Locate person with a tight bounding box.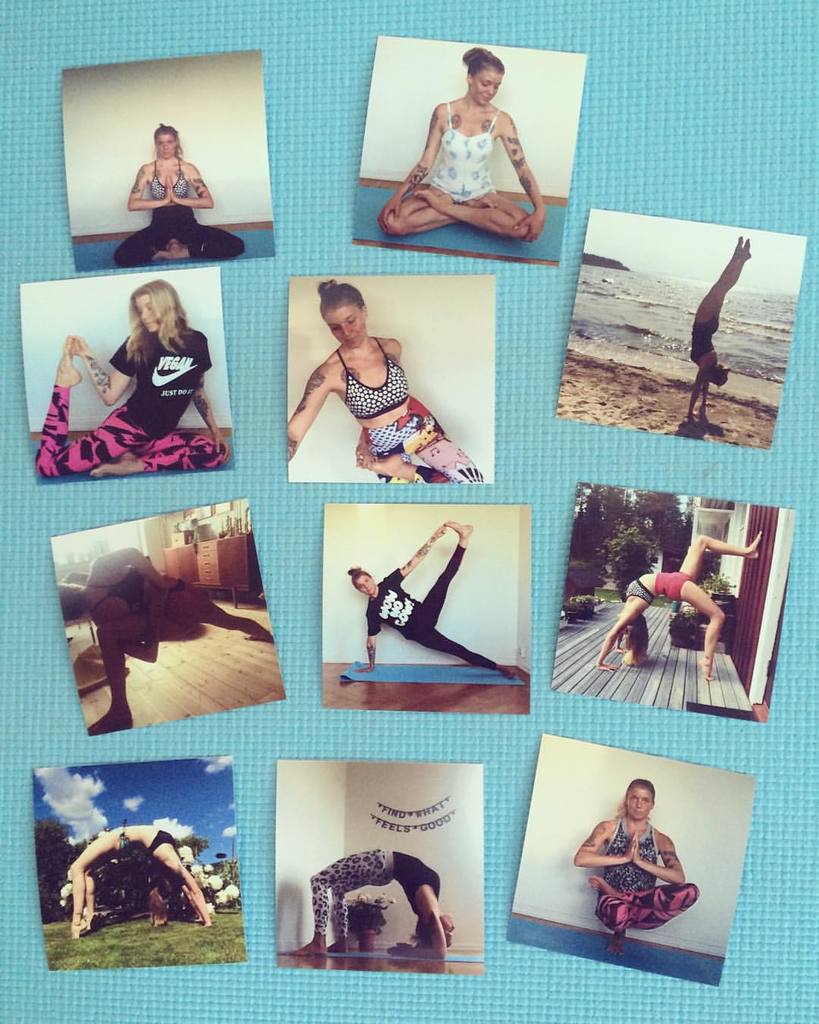
BBox(679, 237, 756, 429).
